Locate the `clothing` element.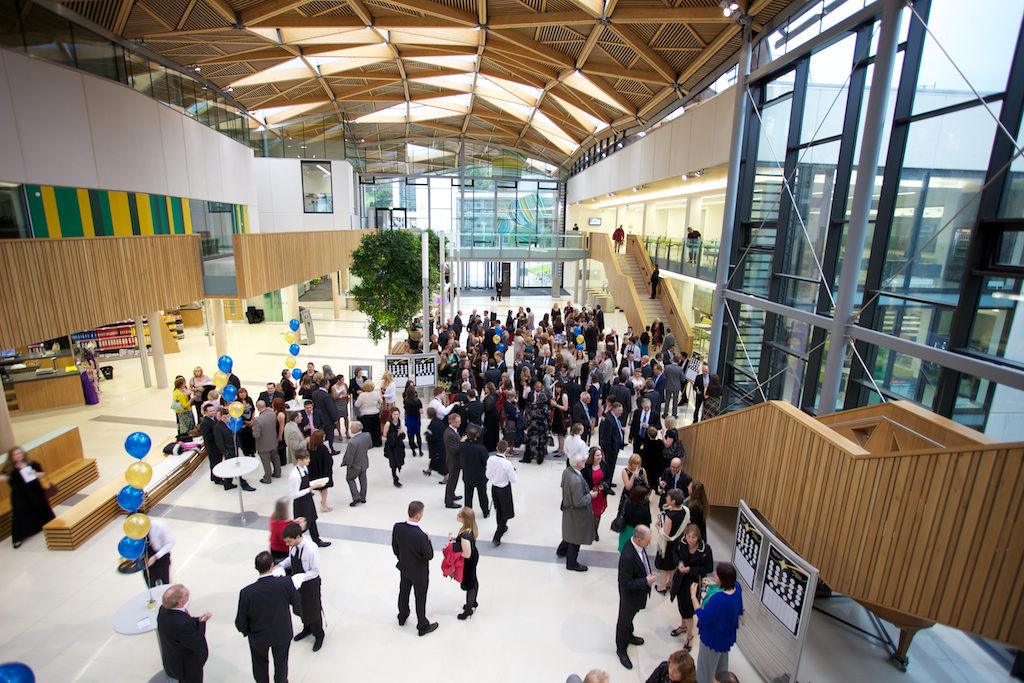
Element bbox: (left=458, top=439, right=490, bottom=511).
